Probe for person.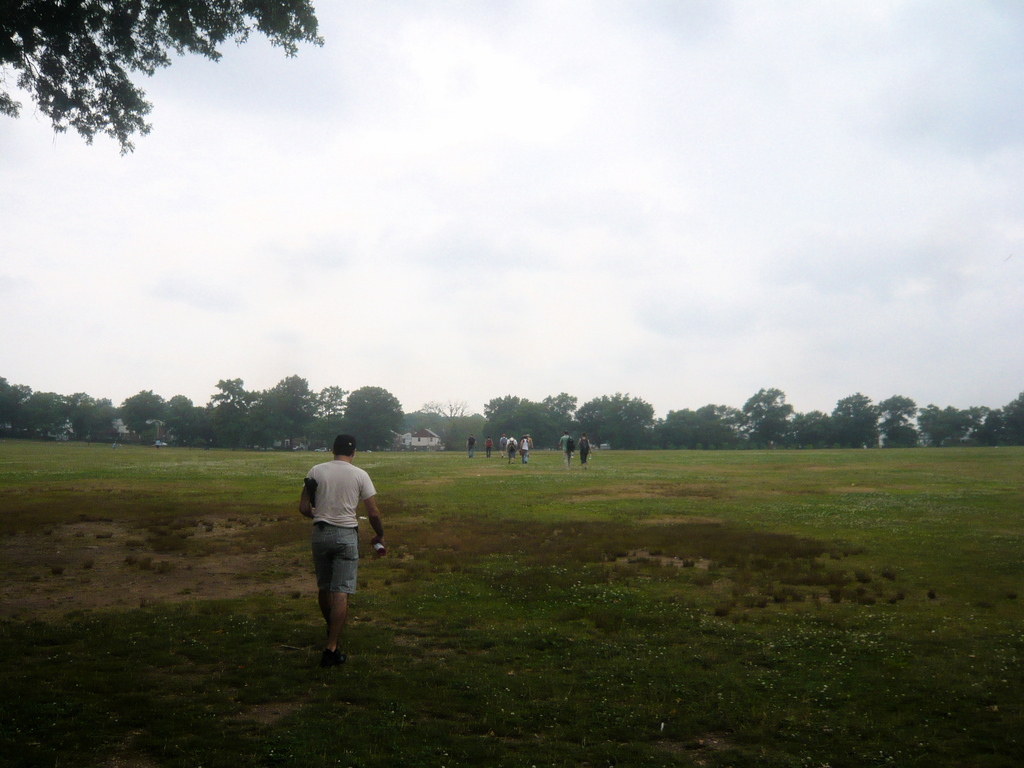
Probe result: <box>559,430,572,463</box>.
